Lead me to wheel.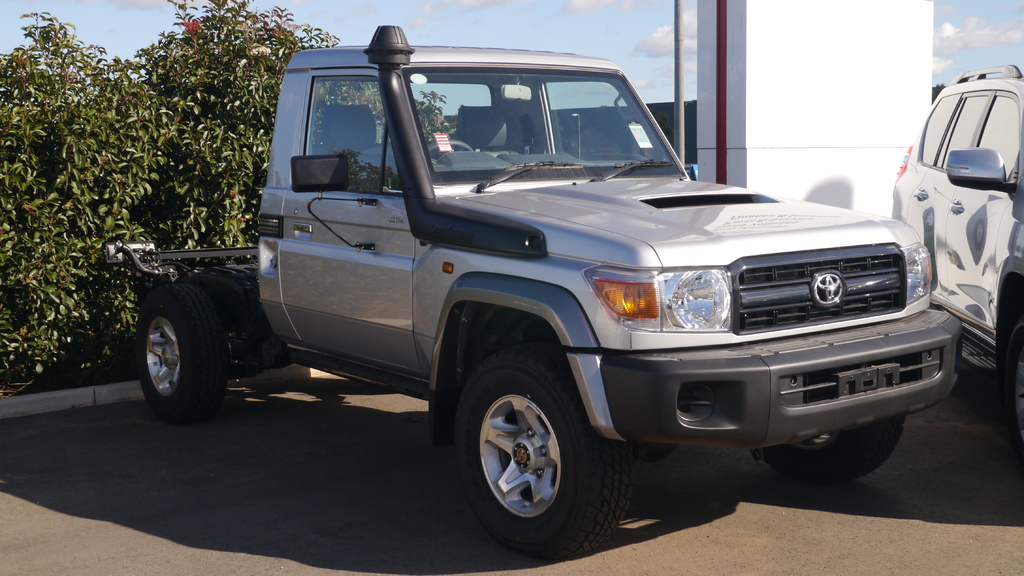
Lead to (left=758, top=414, right=907, bottom=482).
